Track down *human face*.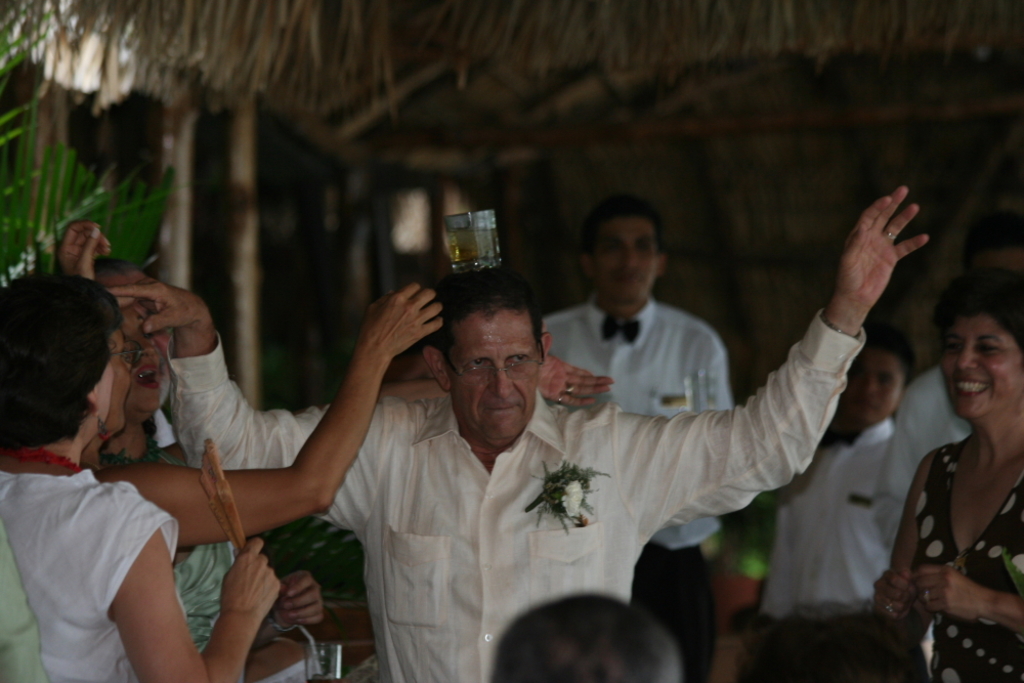
Tracked to region(93, 360, 112, 421).
